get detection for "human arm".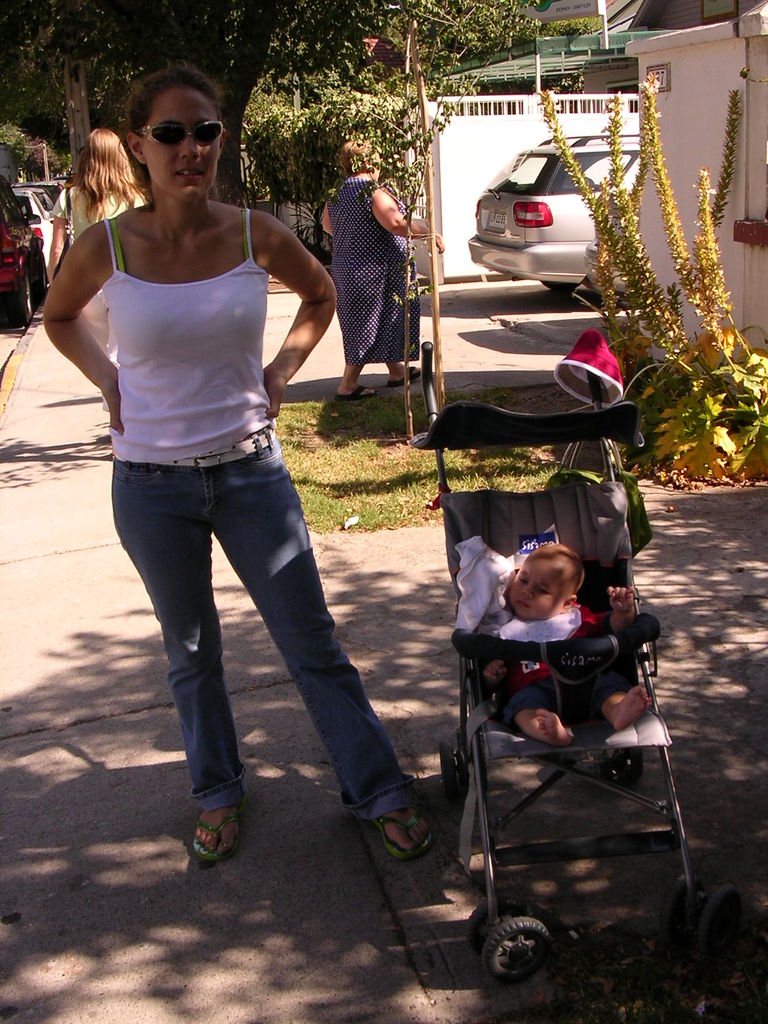
Detection: region(238, 211, 331, 409).
